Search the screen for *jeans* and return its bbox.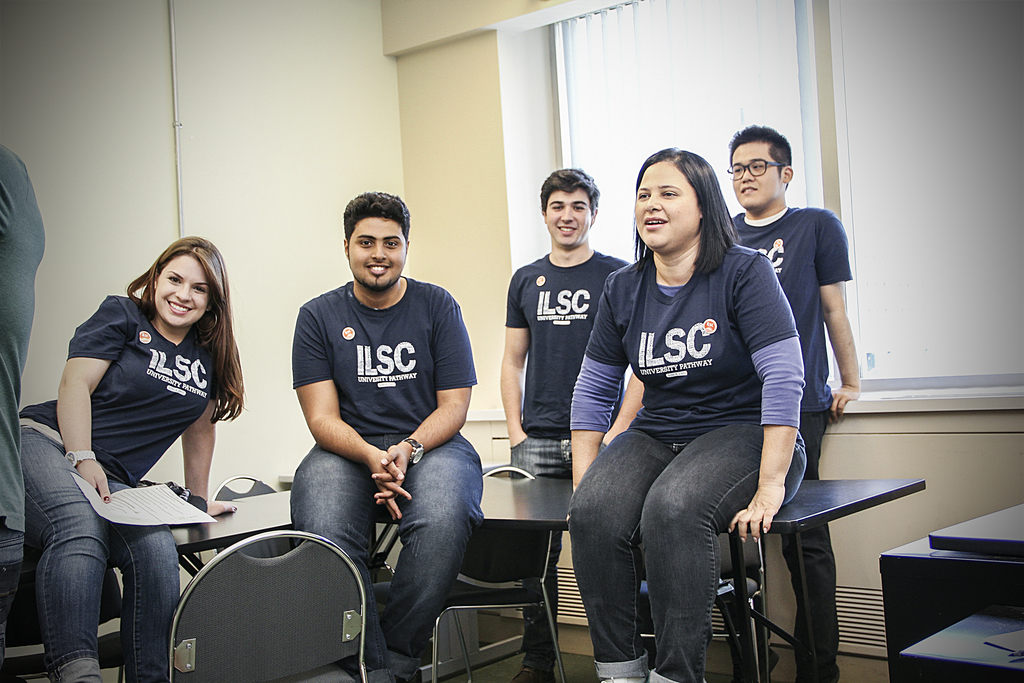
Found: rect(290, 432, 480, 682).
